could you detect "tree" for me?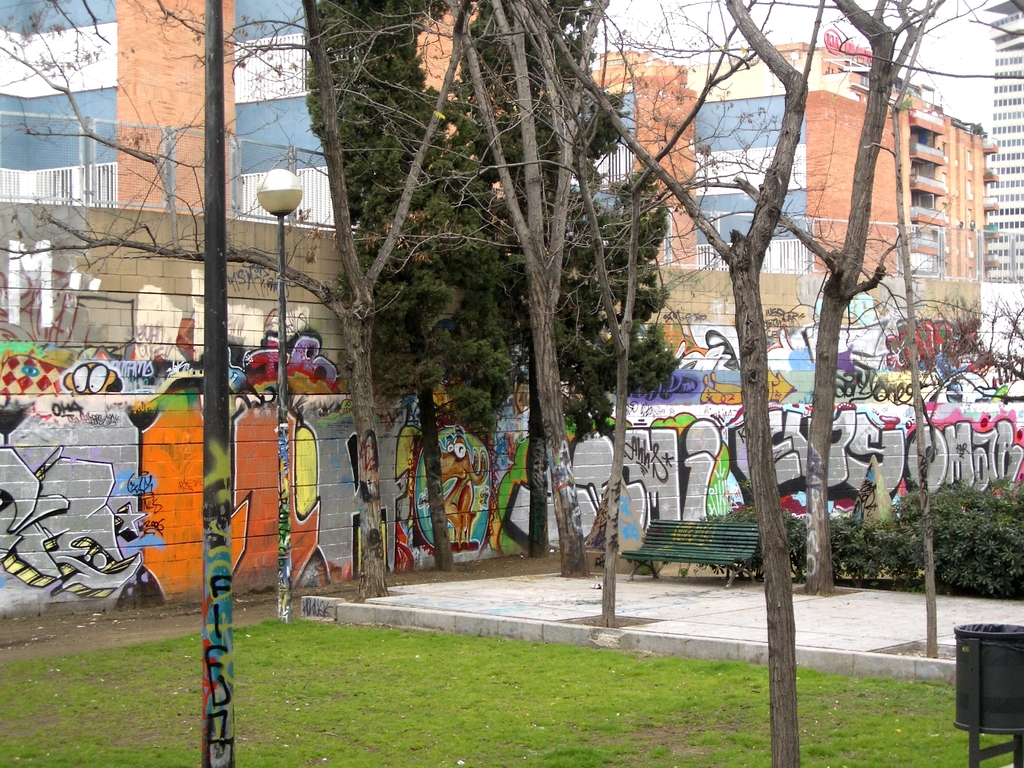
Detection result: 511:0:826:767.
